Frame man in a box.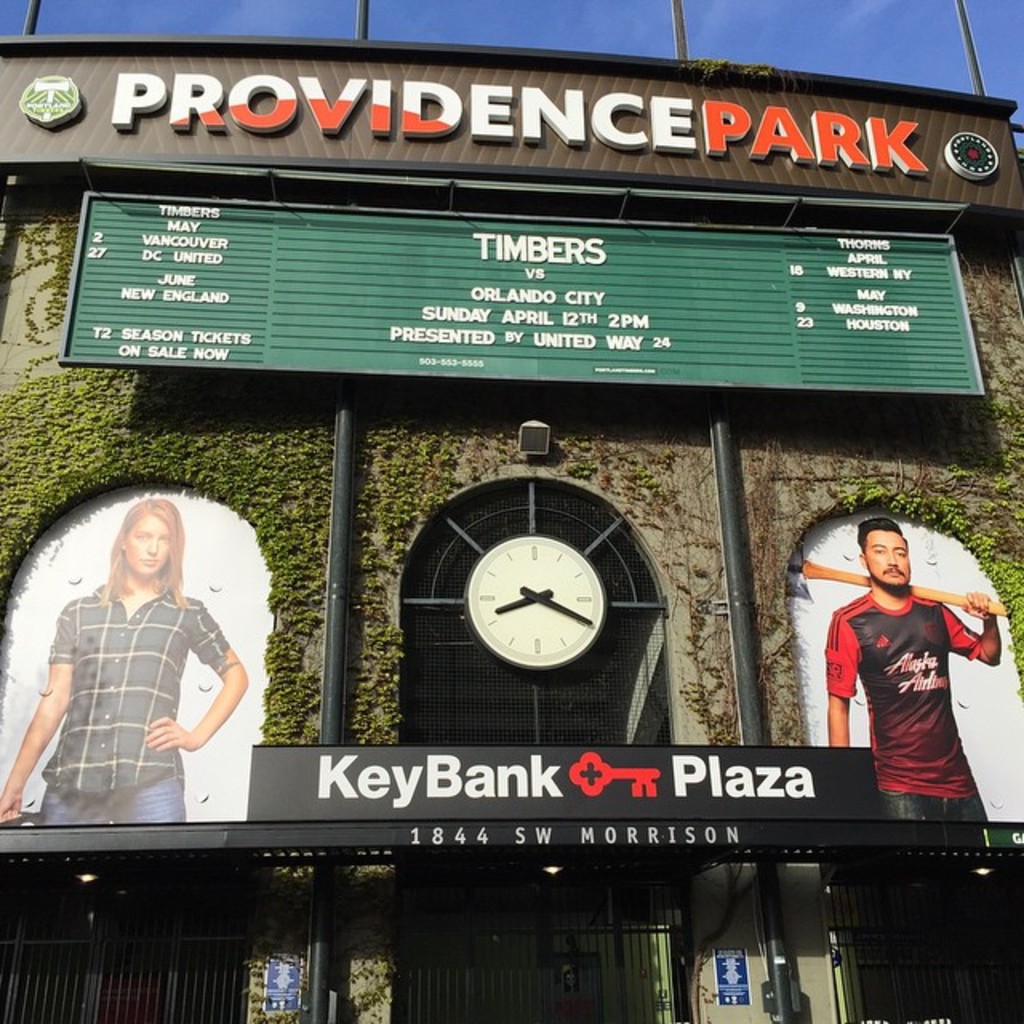
[left=822, top=514, right=997, bottom=826].
